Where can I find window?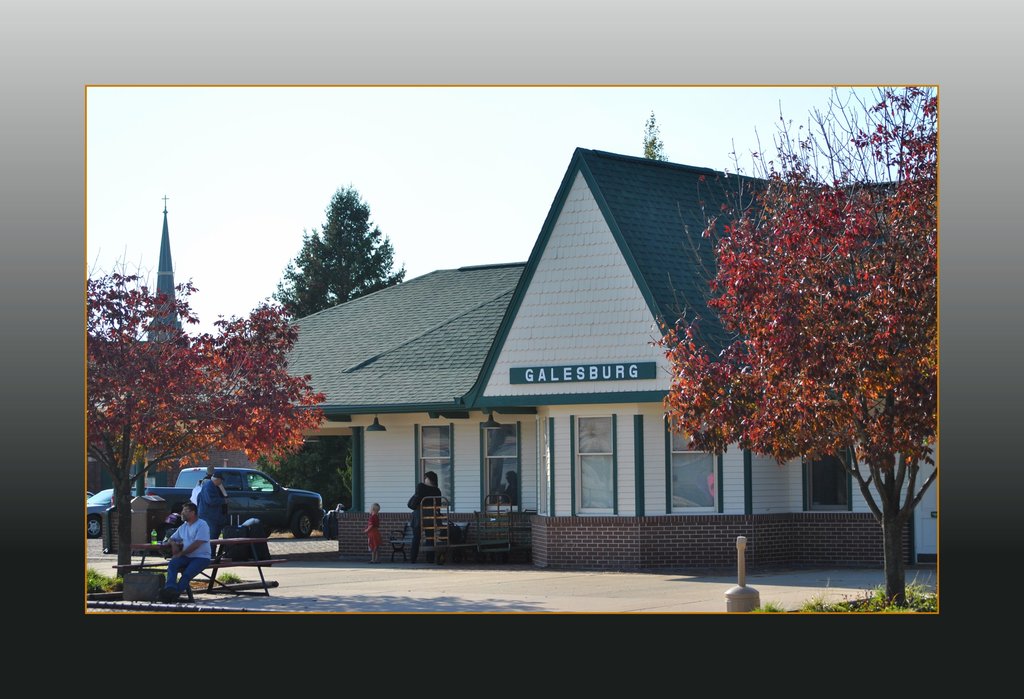
You can find it at Rect(806, 428, 860, 520).
